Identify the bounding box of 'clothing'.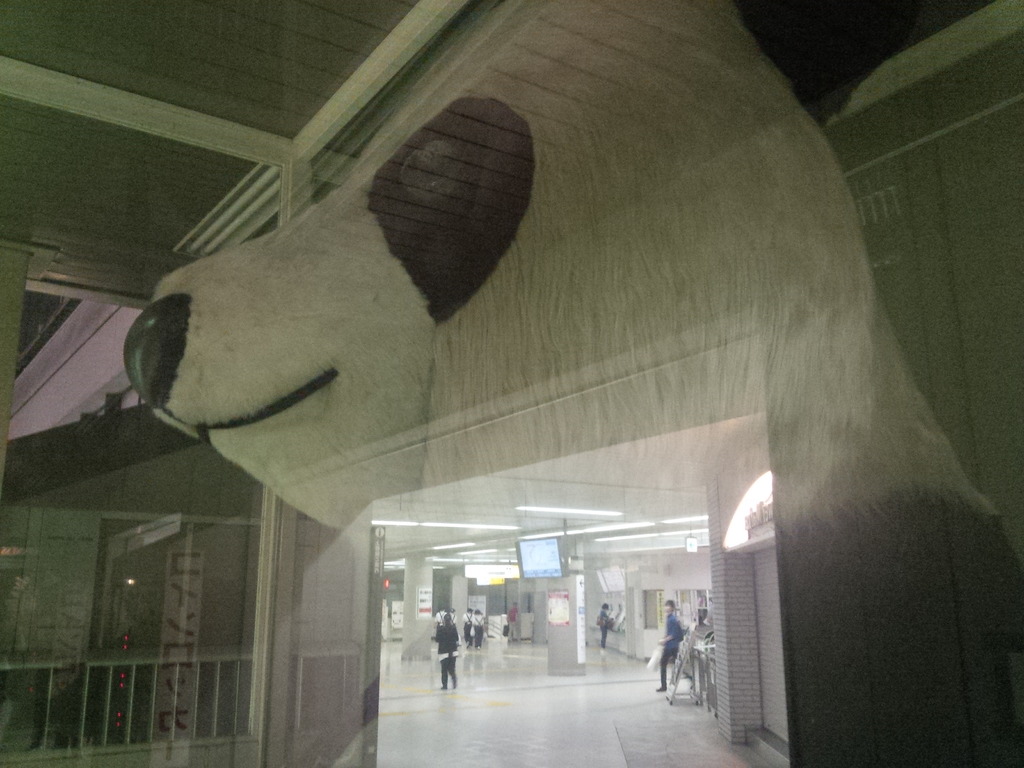
l=505, t=607, r=521, b=641.
